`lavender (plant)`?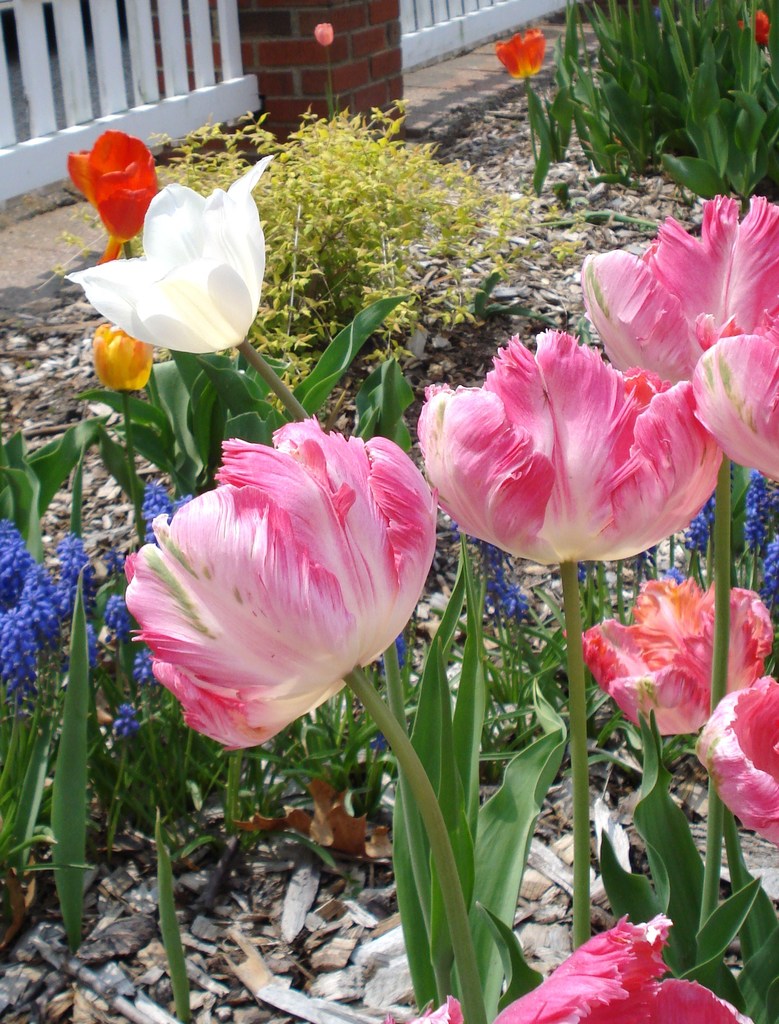
(left=730, top=468, right=778, bottom=564)
